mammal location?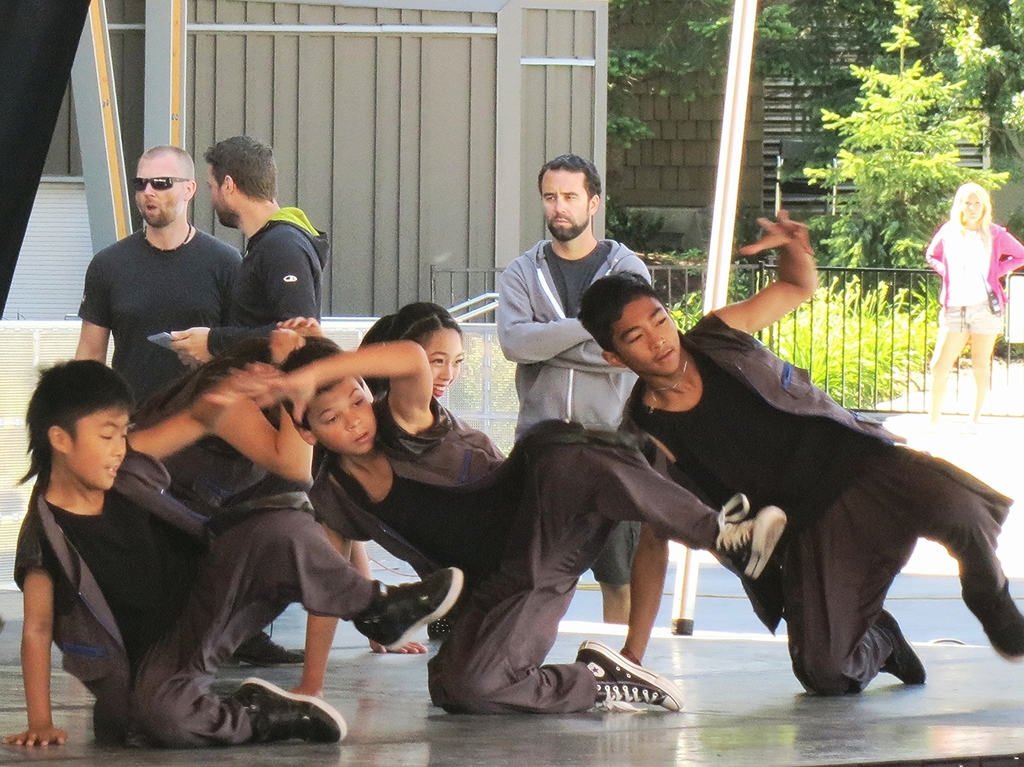
BBox(305, 303, 466, 698)
